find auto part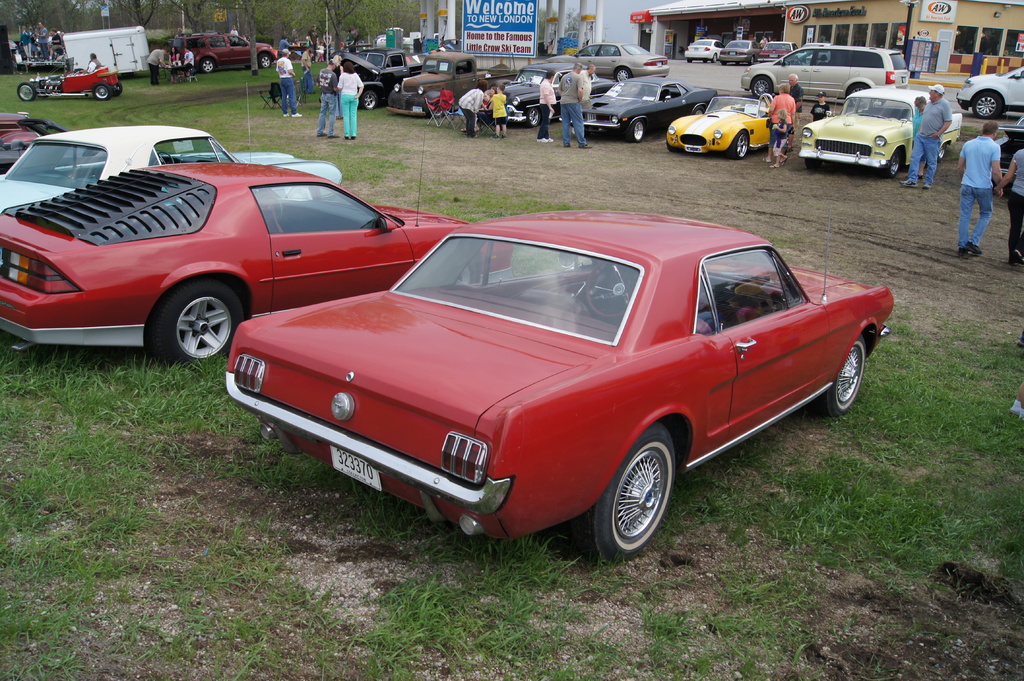
<region>575, 419, 675, 568</region>
